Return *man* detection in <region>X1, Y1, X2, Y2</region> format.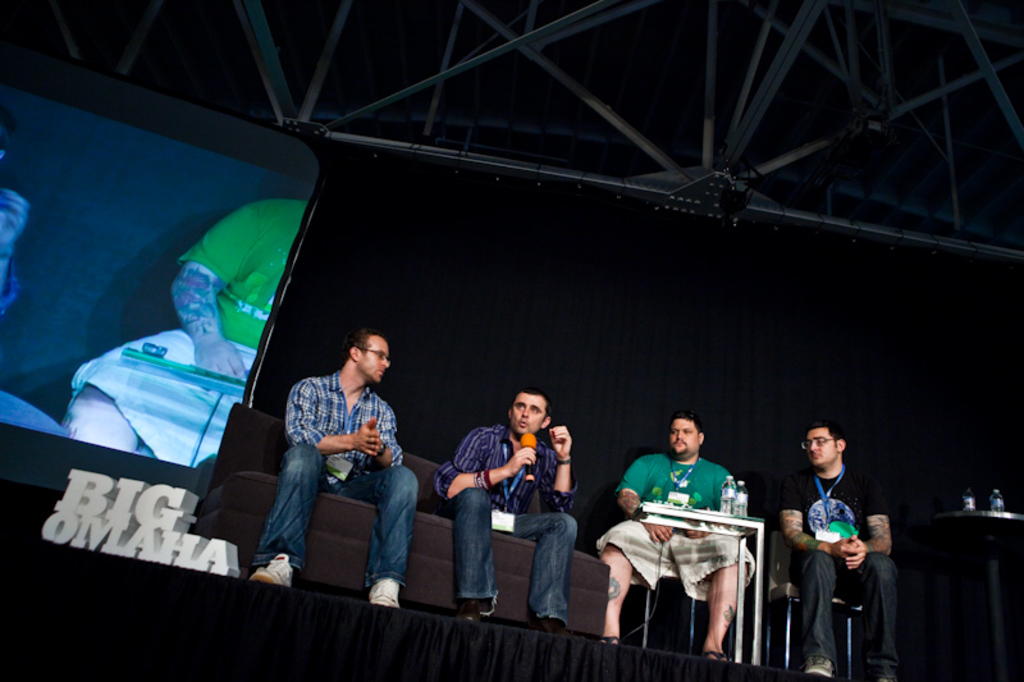
<region>67, 197, 307, 471</region>.
